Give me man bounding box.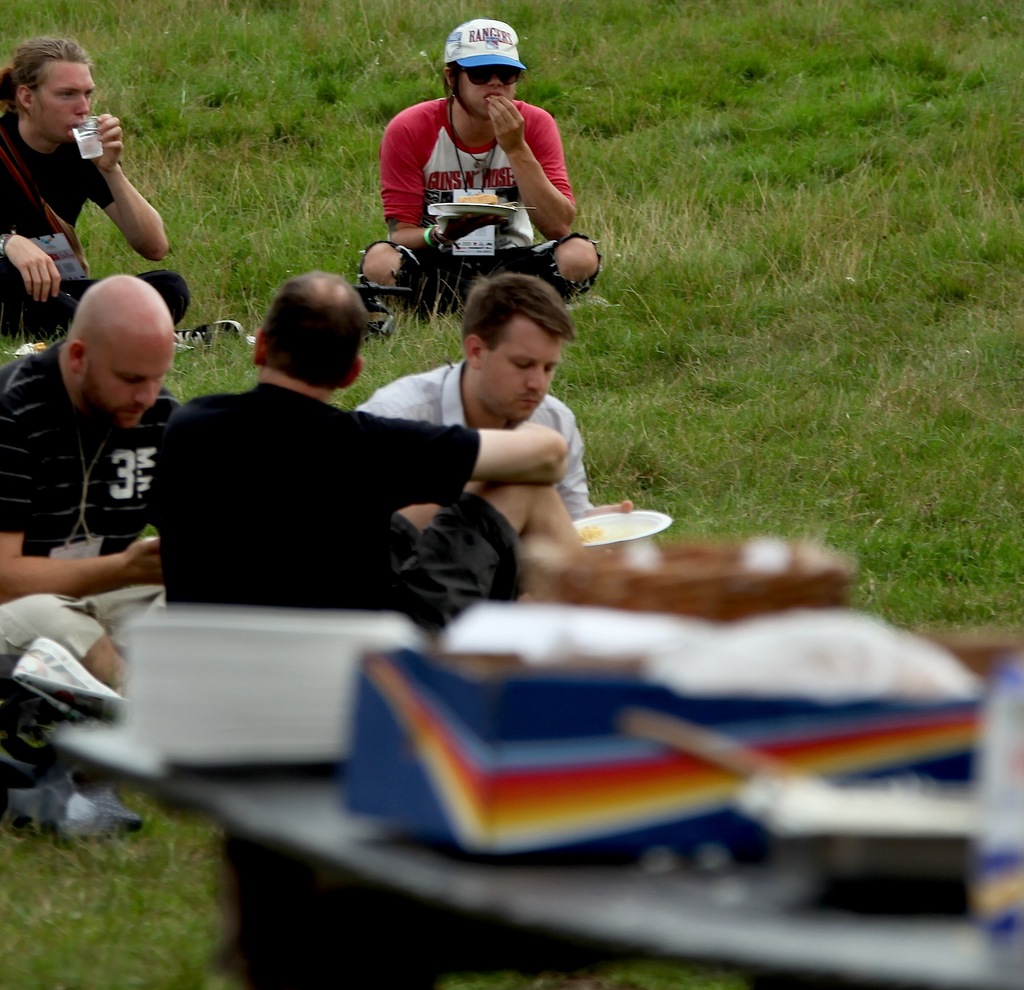
left=0, top=37, right=252, bottom=356.
